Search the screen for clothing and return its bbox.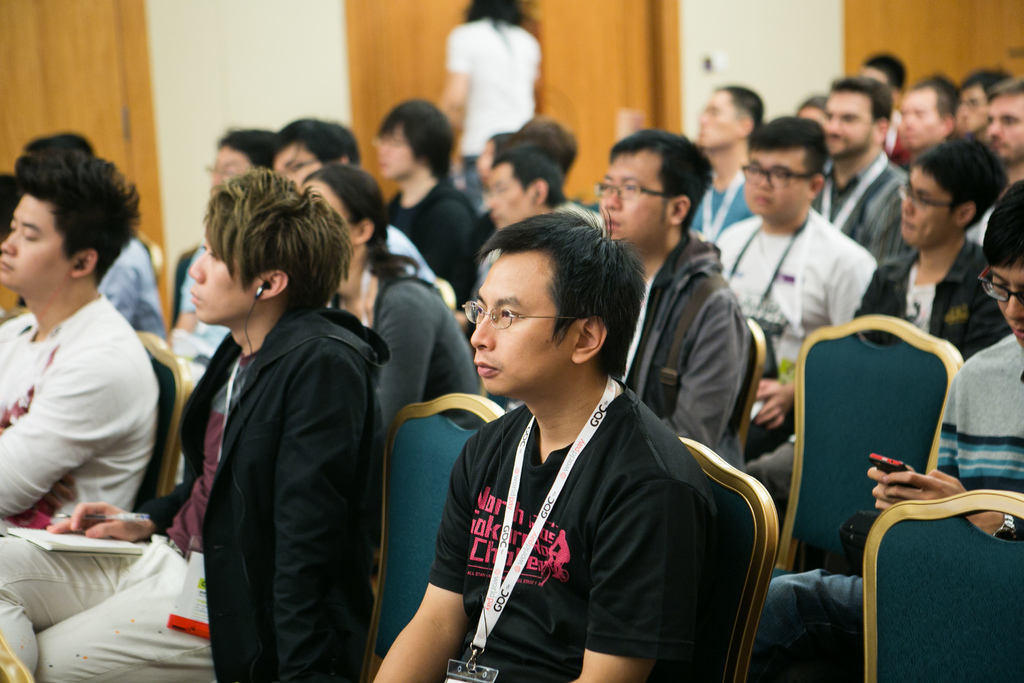
Found: 0 299 388 682.
